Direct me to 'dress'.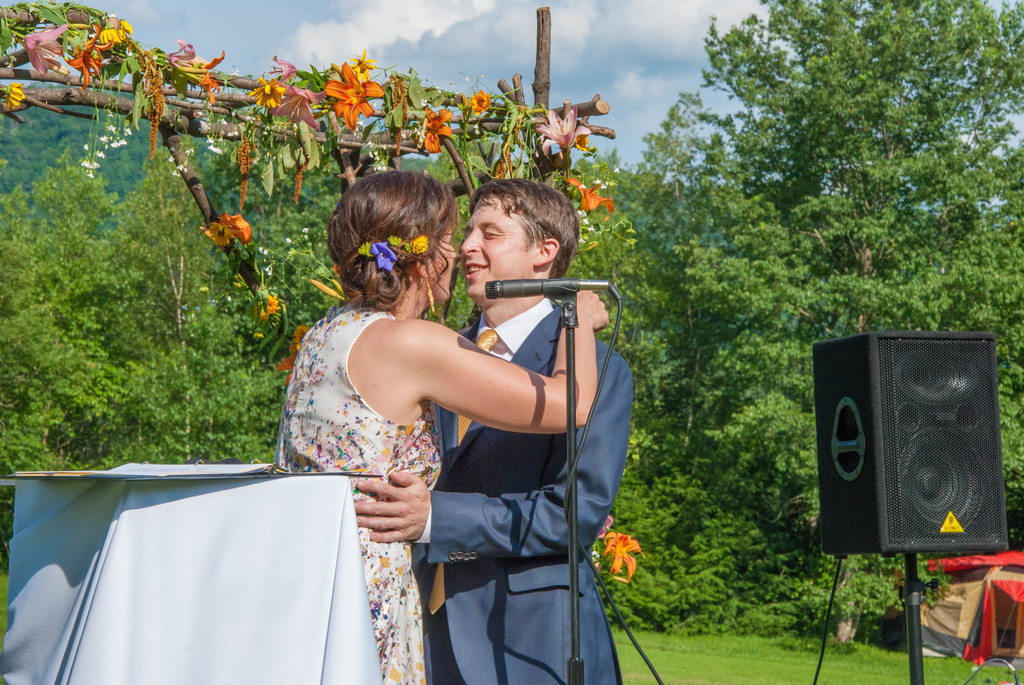
Direction: (273, 299, 441, 684).
